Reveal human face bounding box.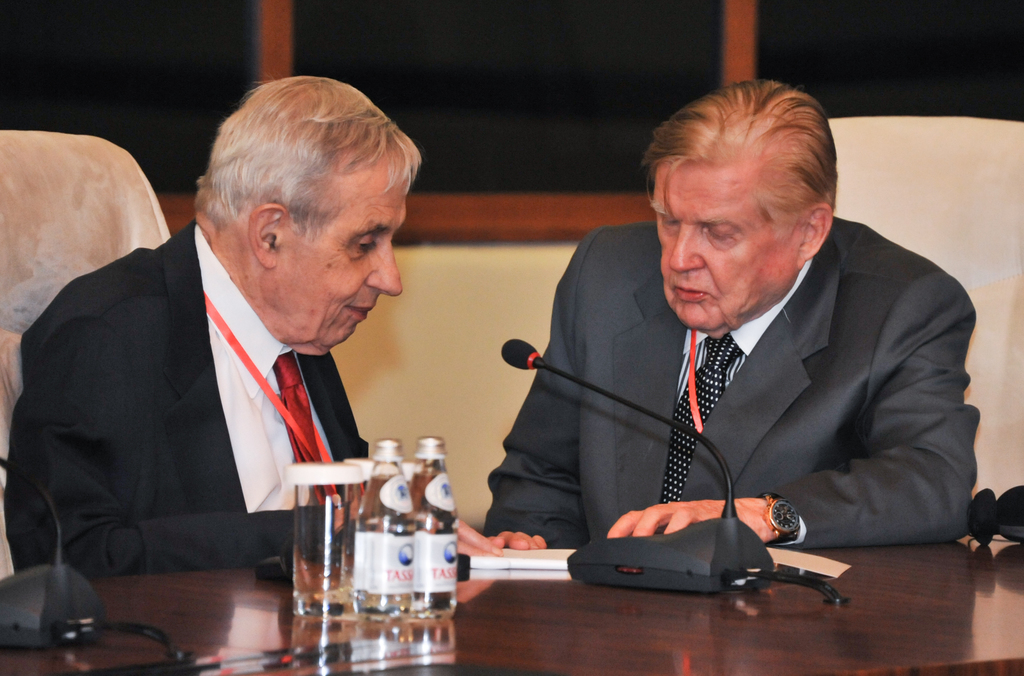
Revealed: box(644, 95, 849, 330).
